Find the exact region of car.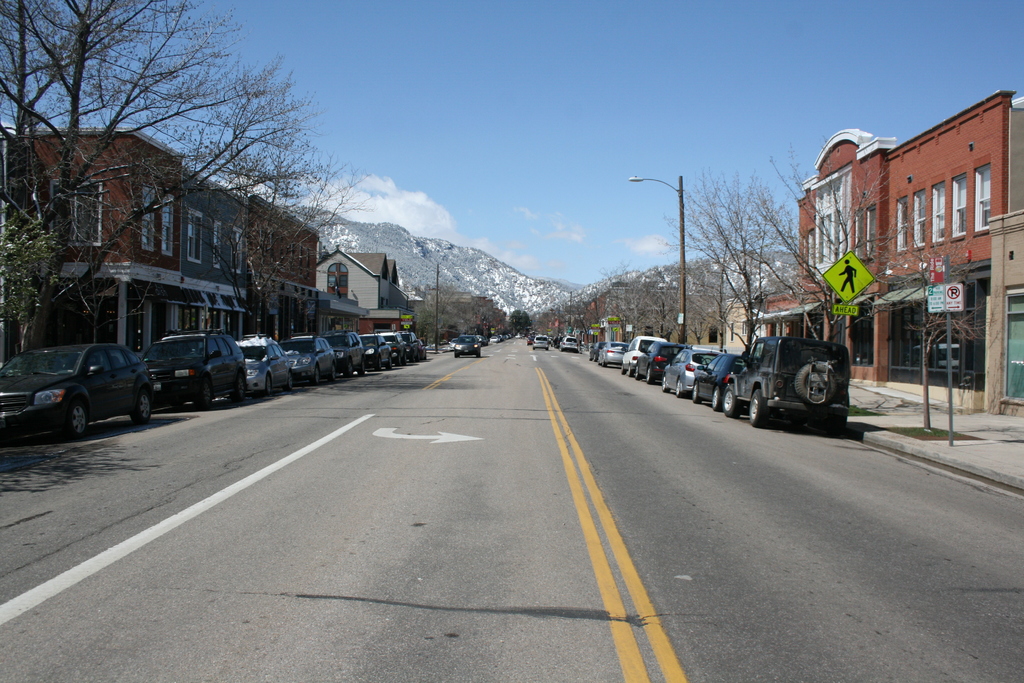
Exact region: x1=598, y1=342, x2=627, y2=362.
